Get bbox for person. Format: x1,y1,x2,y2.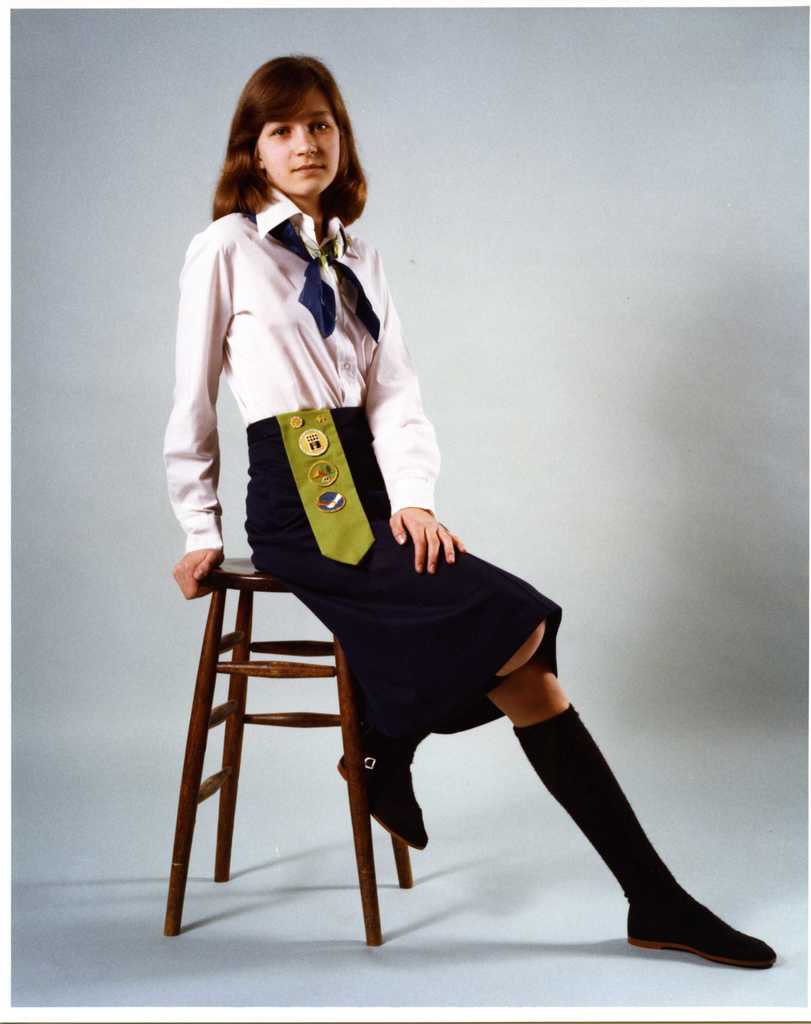
177,97,639,920.
